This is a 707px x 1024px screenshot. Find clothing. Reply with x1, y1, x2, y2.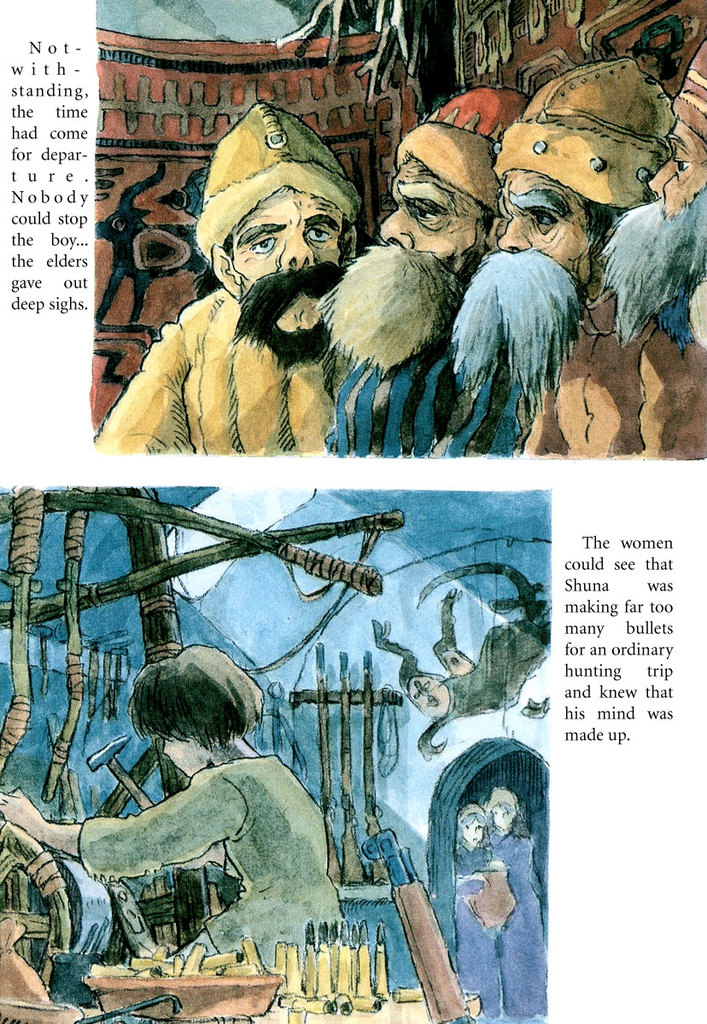
79, 749, 343, 977.
